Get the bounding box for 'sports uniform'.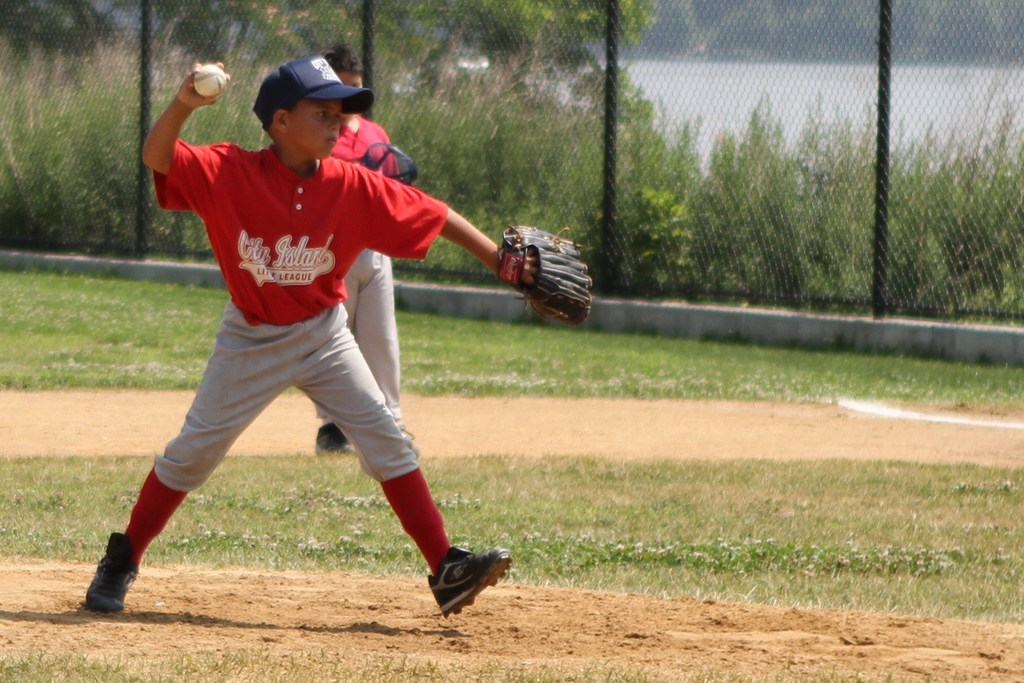
x1=87 y1=56 x2=588 y2=620.
